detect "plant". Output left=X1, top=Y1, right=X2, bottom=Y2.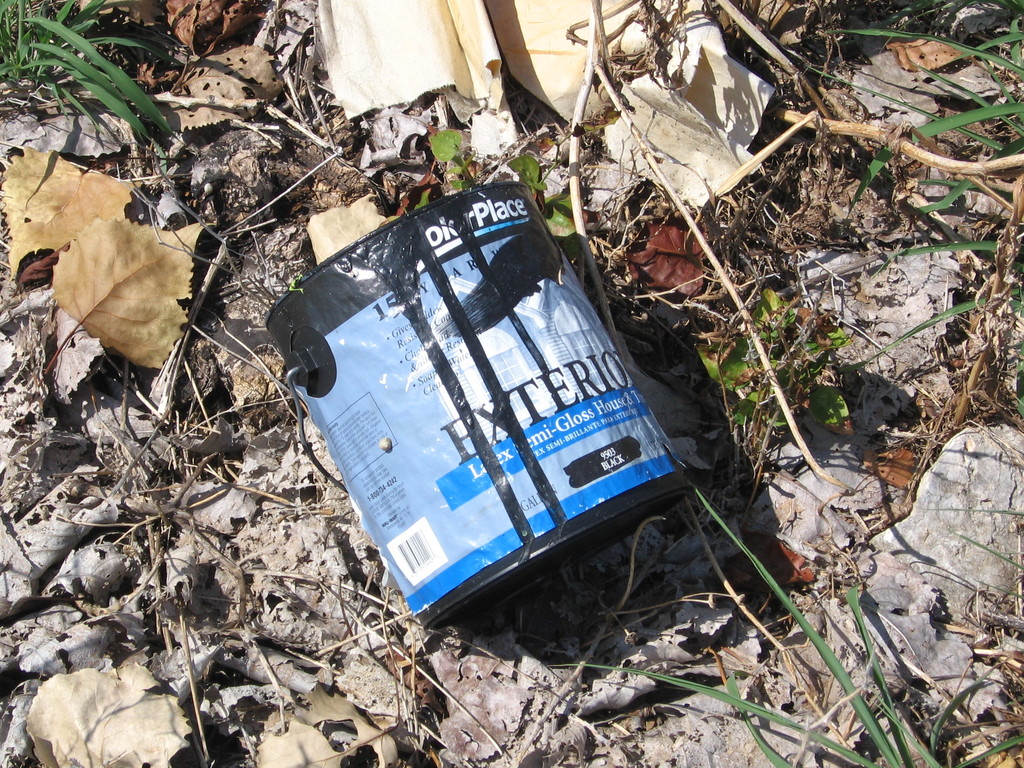
left=798, top=322, right=839, bottom=371.
